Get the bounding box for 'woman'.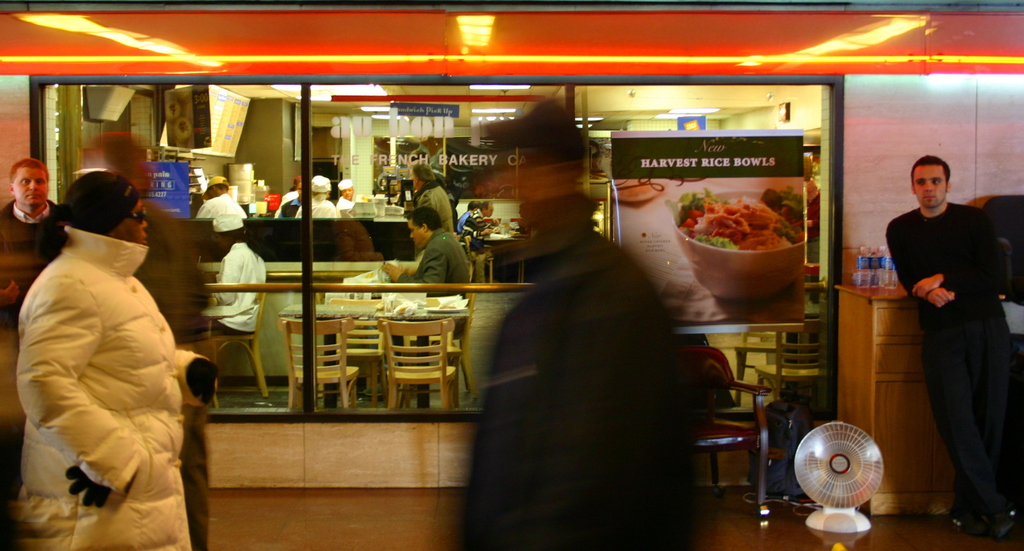
17 172 211 550.
